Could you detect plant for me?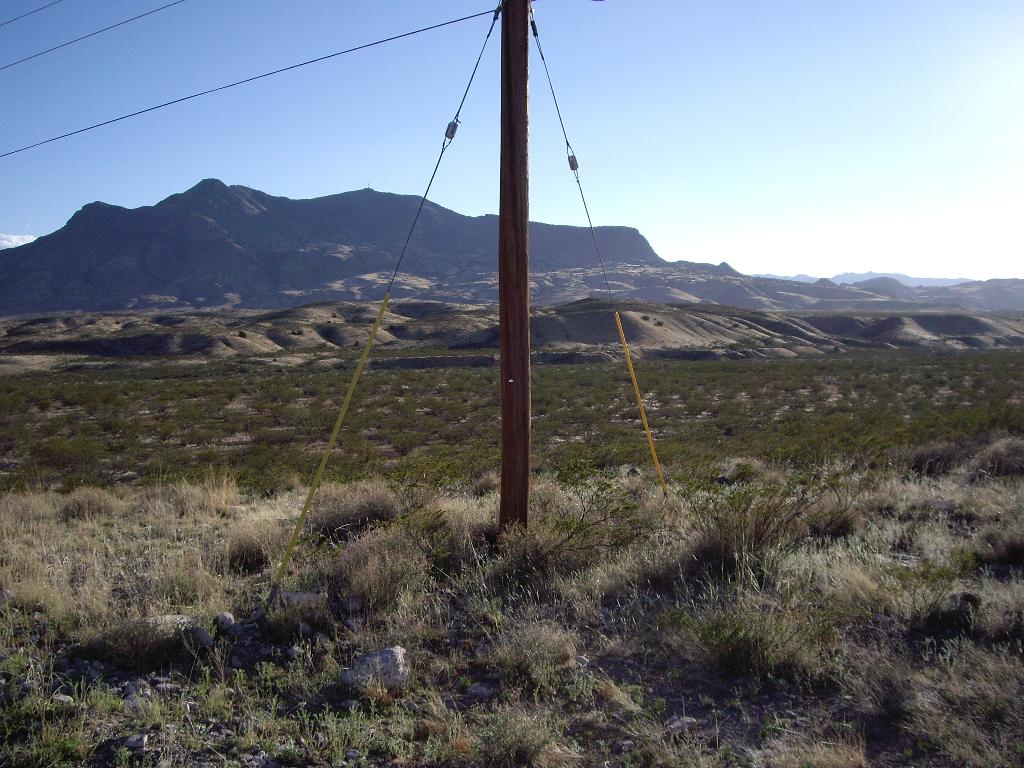
Detection result: Rect(359, 442, 456, 539).
